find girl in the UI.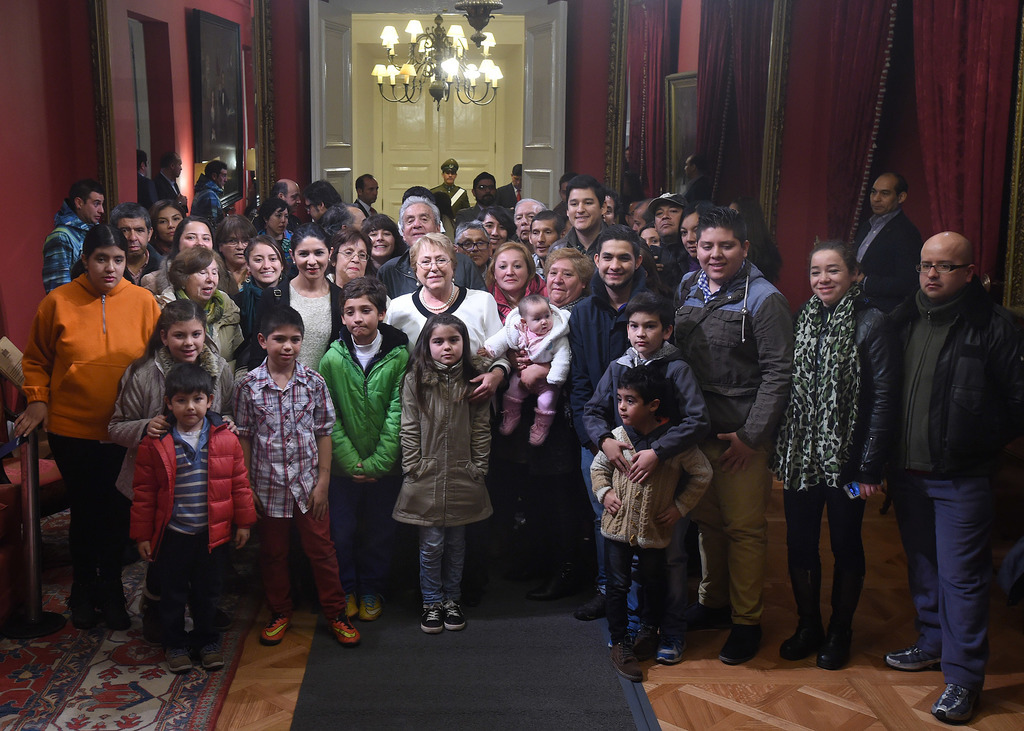
UI element at 771, 239, 897, 667.
